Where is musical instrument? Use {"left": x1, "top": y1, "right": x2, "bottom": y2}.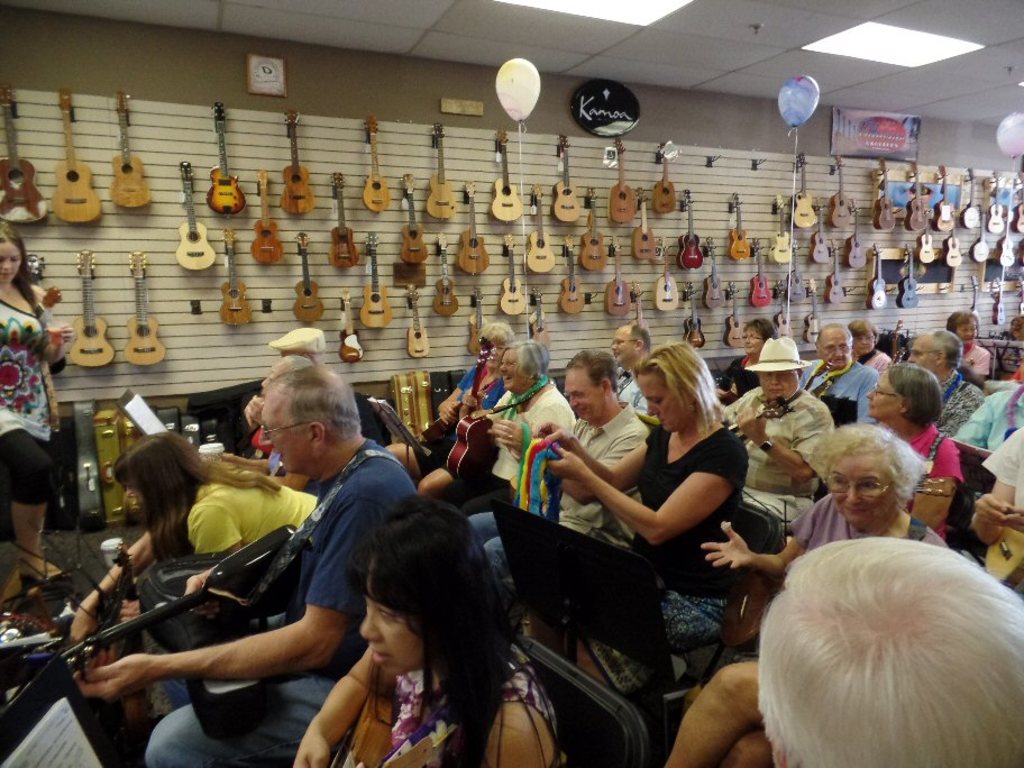
{"left": 772, "top": 284, "right": 799, "bottom": 339}.
